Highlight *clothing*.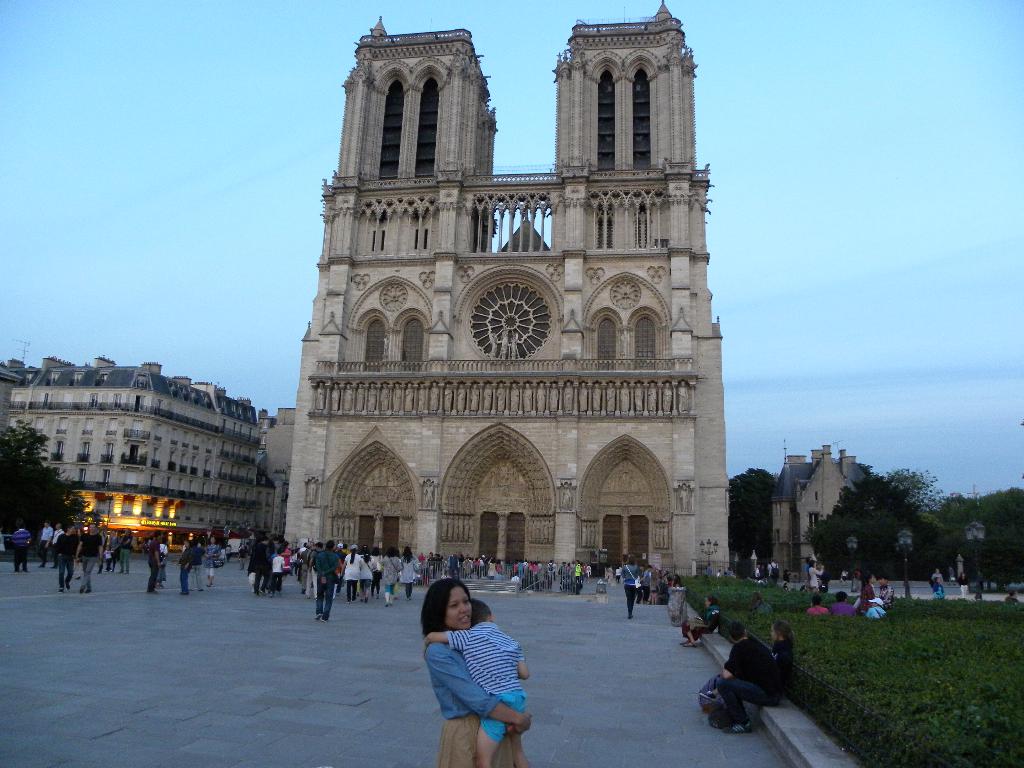
Highlighted region: [1004,591,1017,604].
